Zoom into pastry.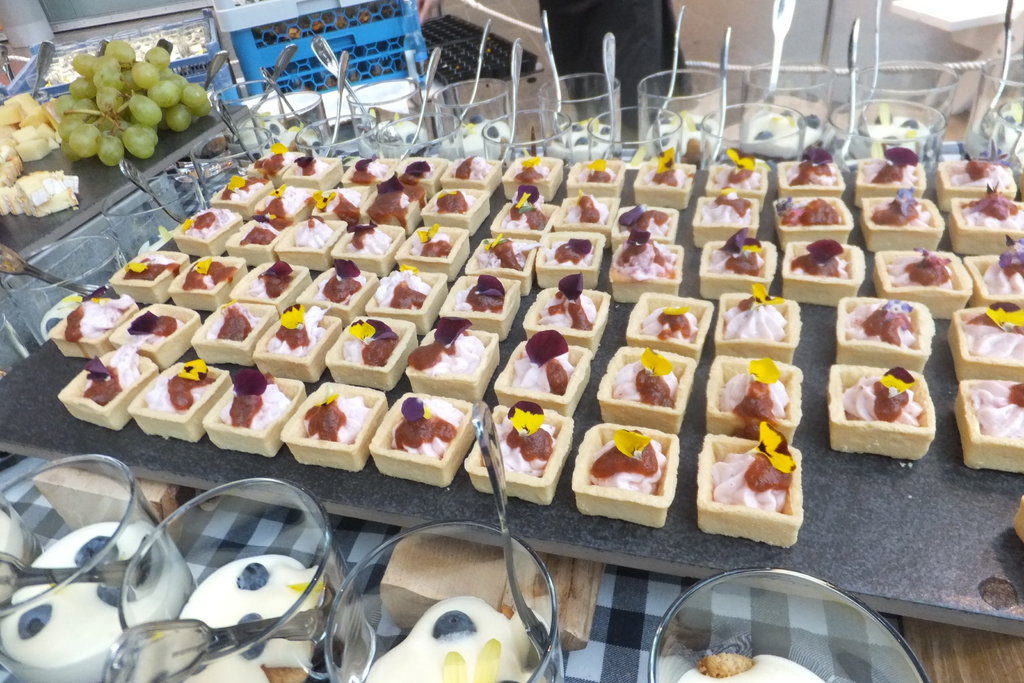
Zoom target: l=332, t=315, r=426, b=394.
